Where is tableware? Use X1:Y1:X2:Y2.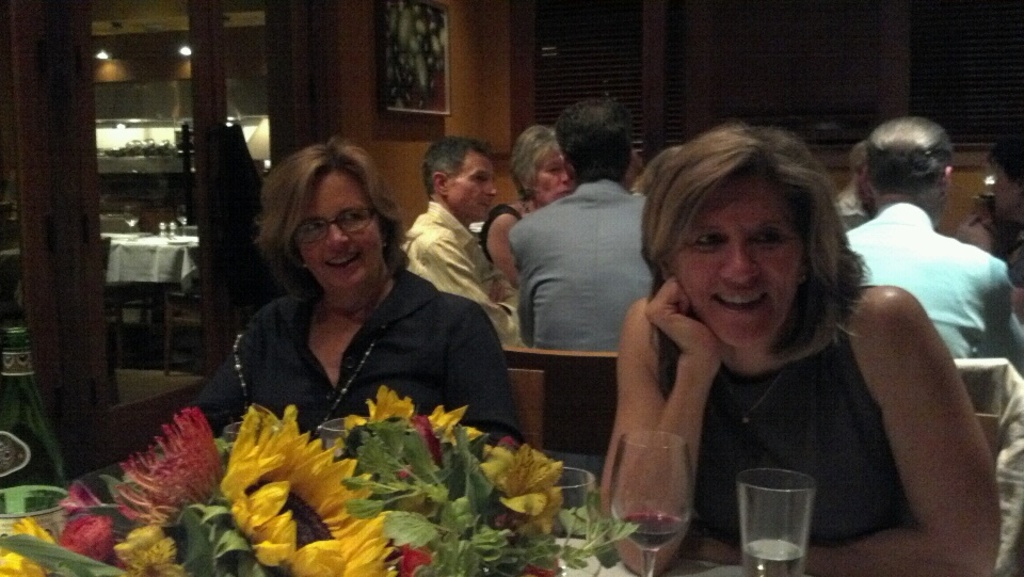
731:458:828:565.
